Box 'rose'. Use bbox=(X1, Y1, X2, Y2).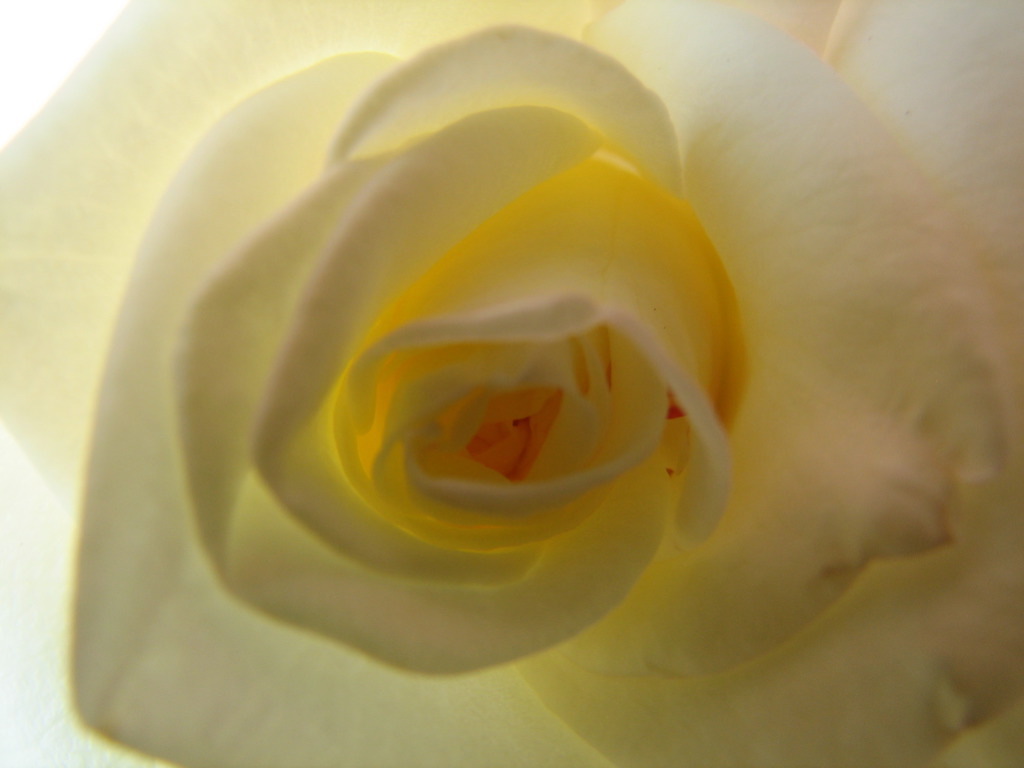
bbox=(0, 0, 1022, 767).
